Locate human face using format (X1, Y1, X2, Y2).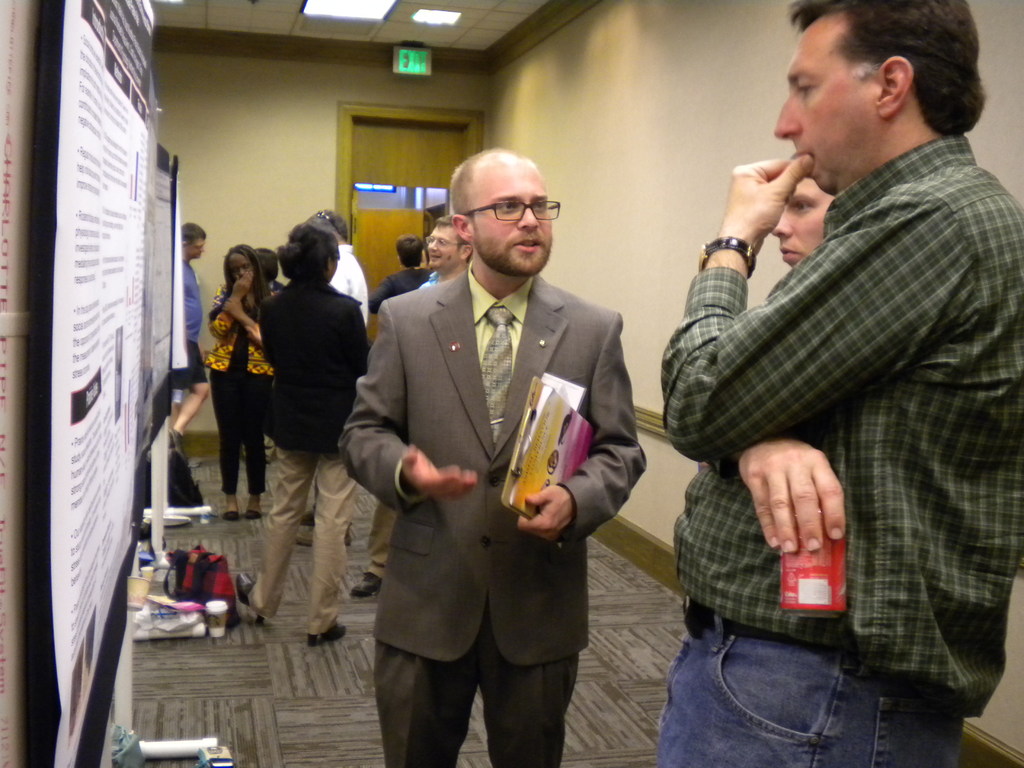
(231, 255, 260, 292).
